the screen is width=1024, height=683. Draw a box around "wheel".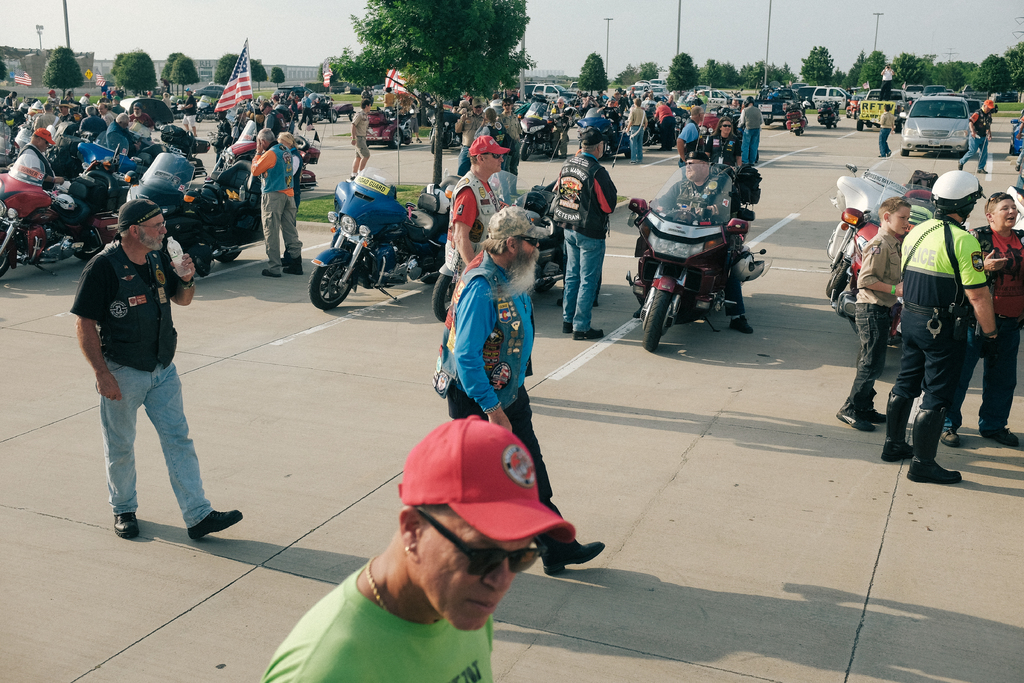
(left=519, top=138, right=532, bottom=162).
